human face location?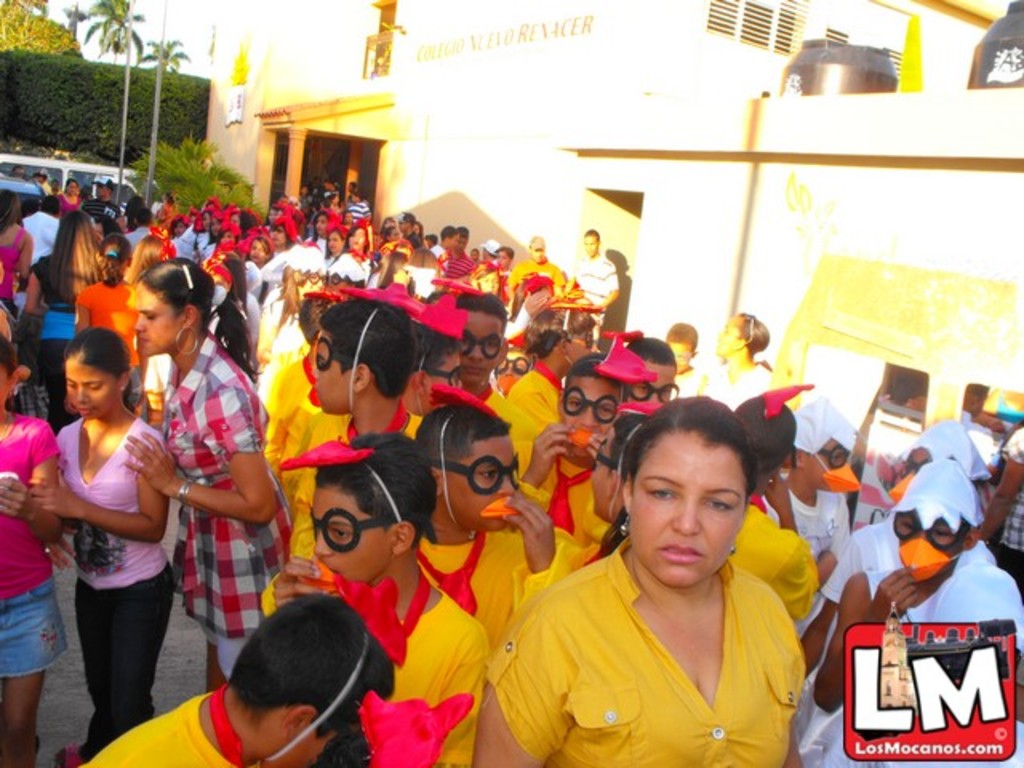
(624, 362, 675, 406)
